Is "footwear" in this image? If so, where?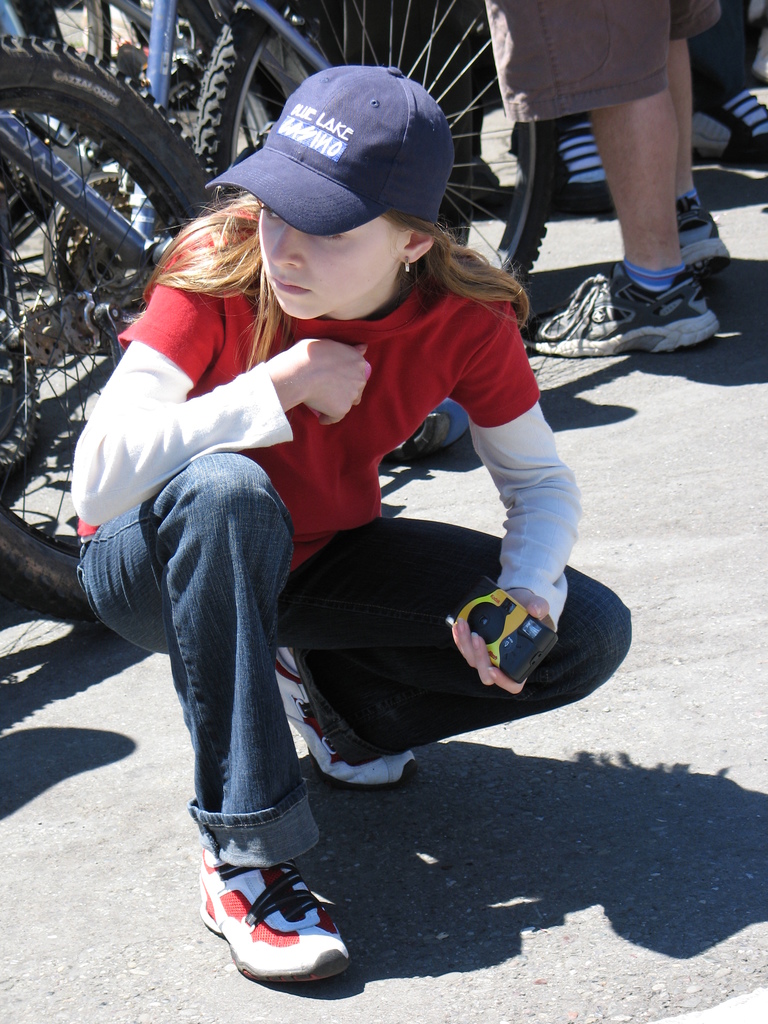
Yes, at {"x1": 198, "y1": 850, "x2": 361, "y2": 993}.
